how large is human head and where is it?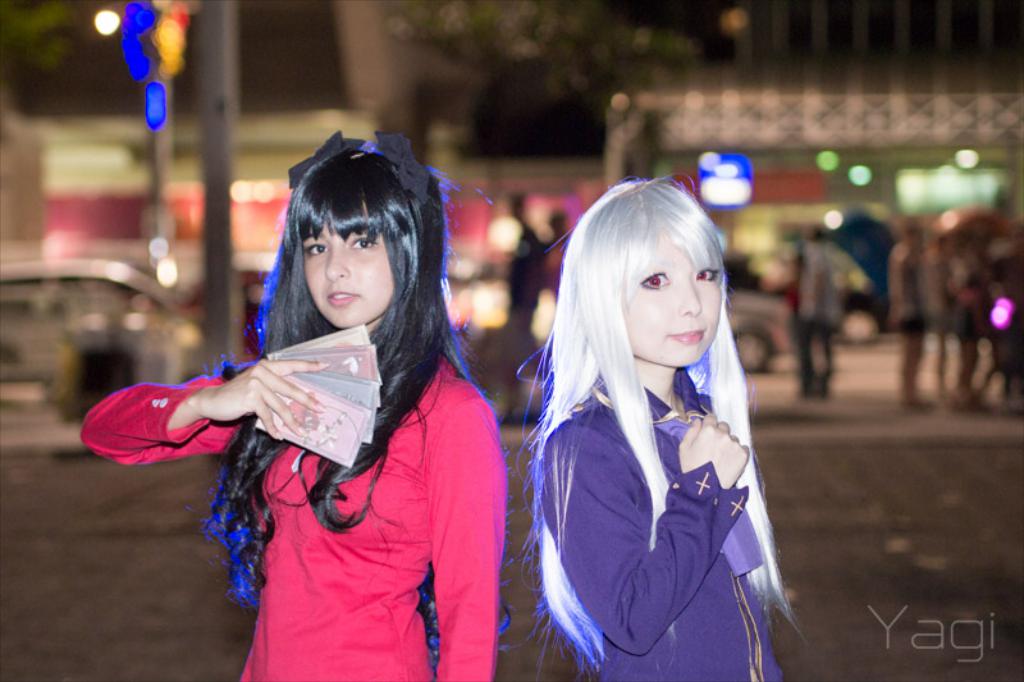
Bounding box: [left=567, top=179, right=730, bottom=366].
